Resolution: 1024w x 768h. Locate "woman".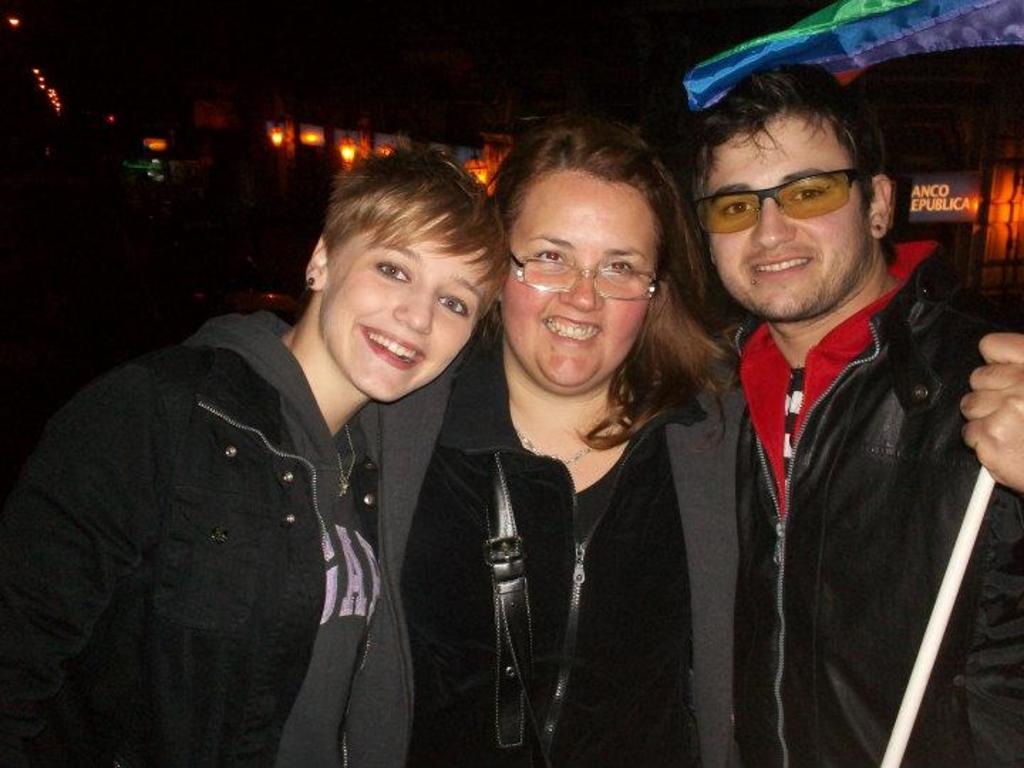
{"left": 0, "top": 139, "right": 508, "bottom": 767}.
